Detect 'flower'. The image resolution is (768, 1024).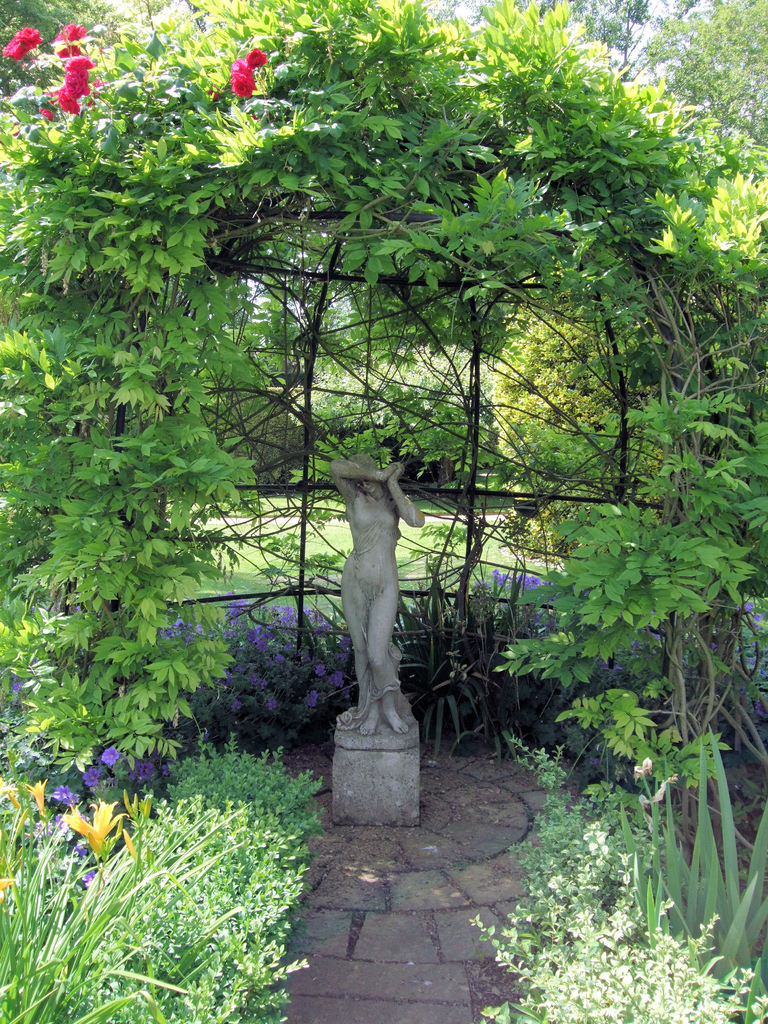
12, 120, 18, 140.
